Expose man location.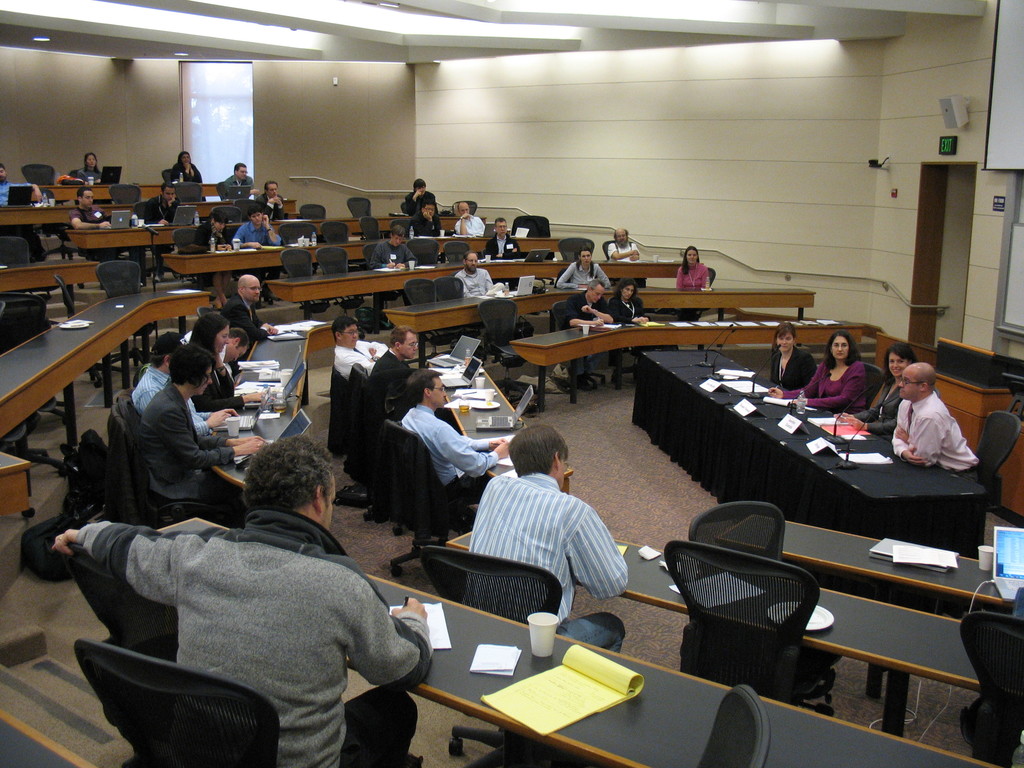
Exposed at <box>366,223,419,268</box>.
